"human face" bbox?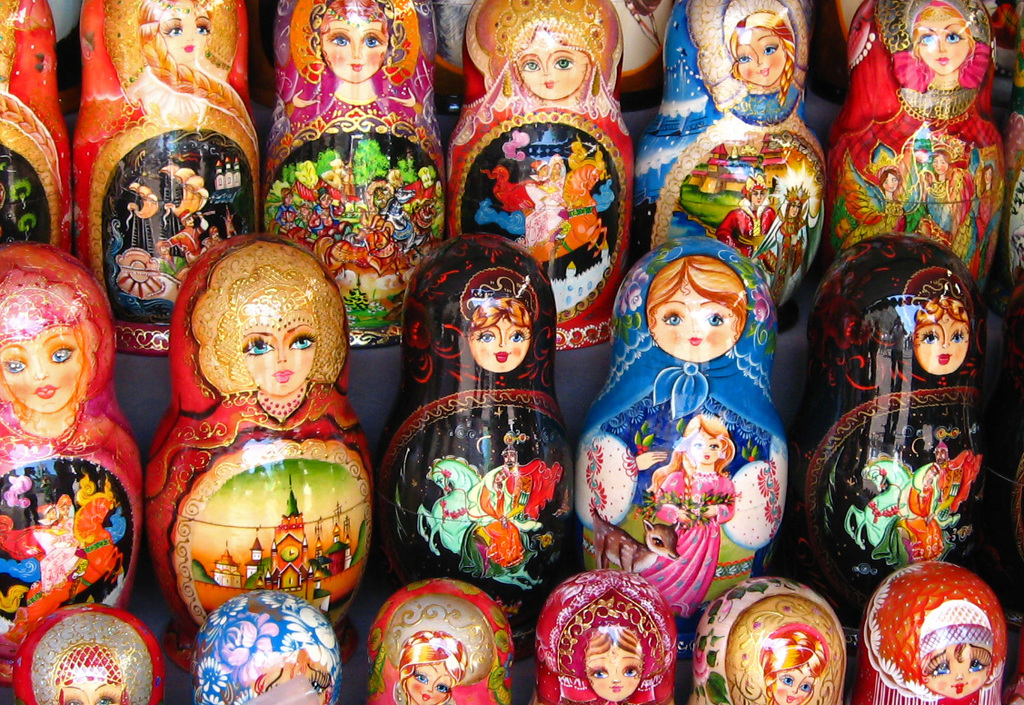
(910,27,970,71)
